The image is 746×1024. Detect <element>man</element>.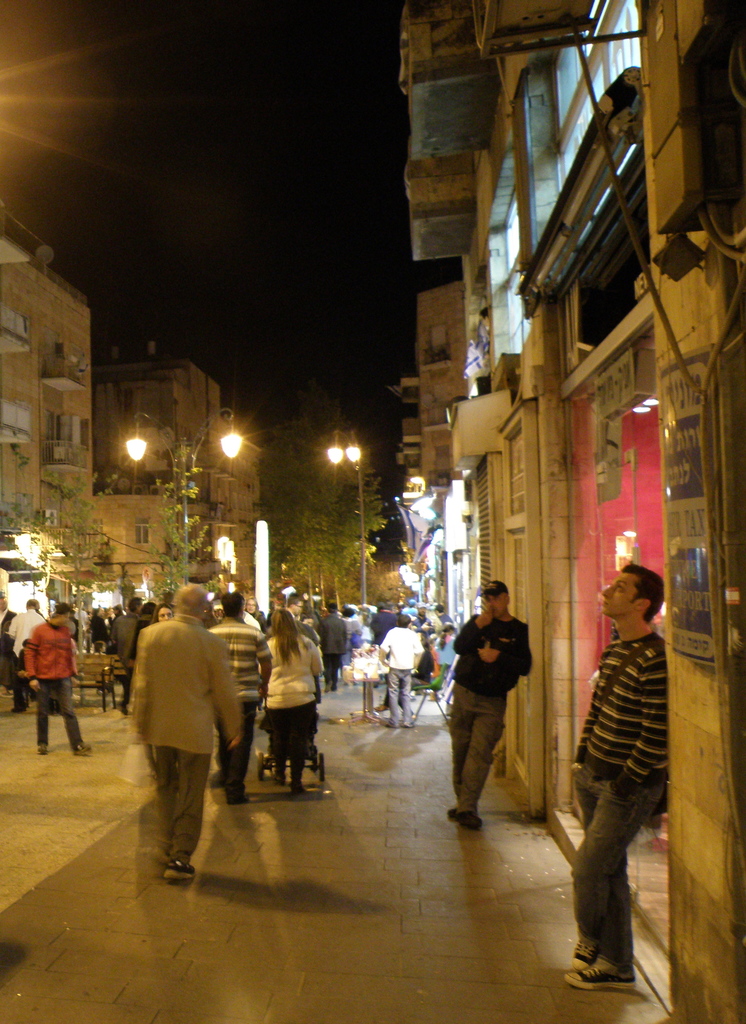
Detection: bbox=(411, 602, 429, 634).
